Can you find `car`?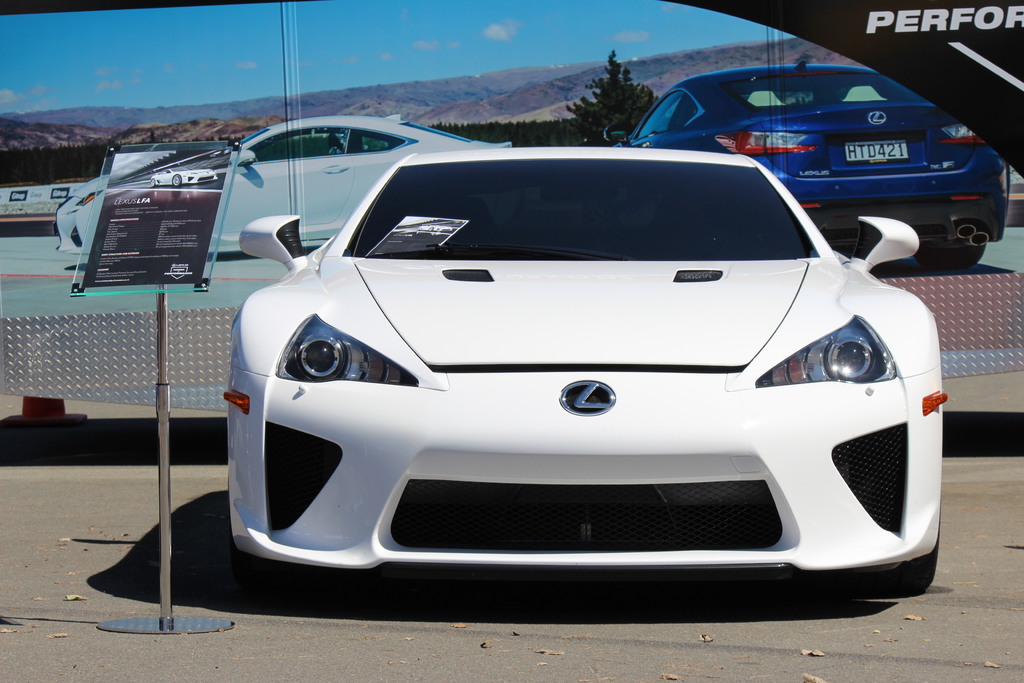
Yes, bounding box: {"left": 51, "top": 115, "right": 510, "bottom": 251}.
